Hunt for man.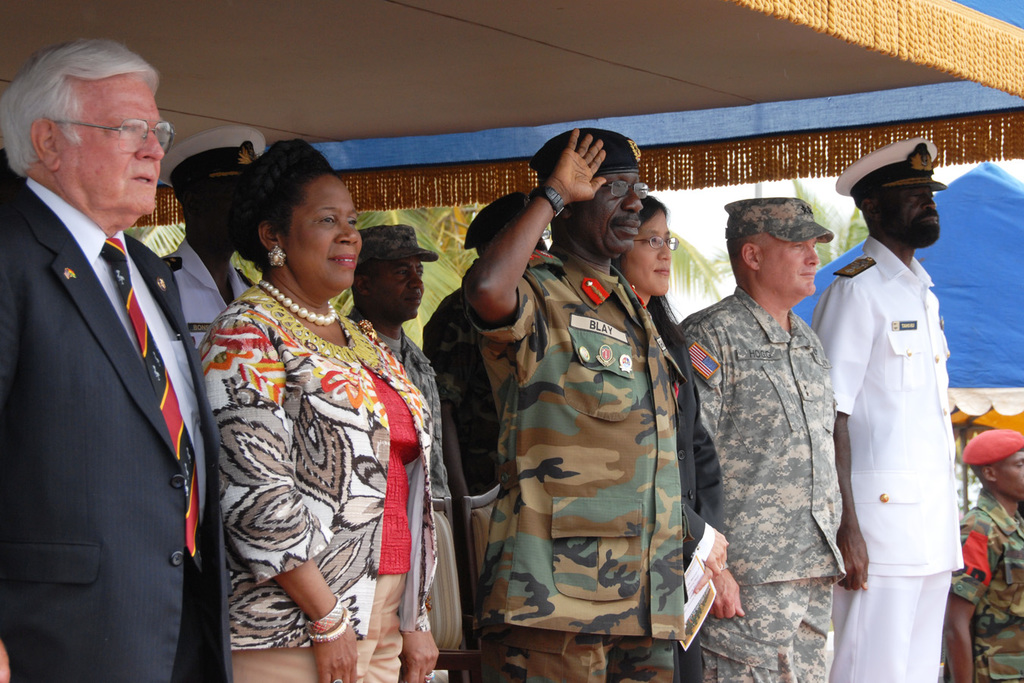
Hunted down at 344,227,464,502.
